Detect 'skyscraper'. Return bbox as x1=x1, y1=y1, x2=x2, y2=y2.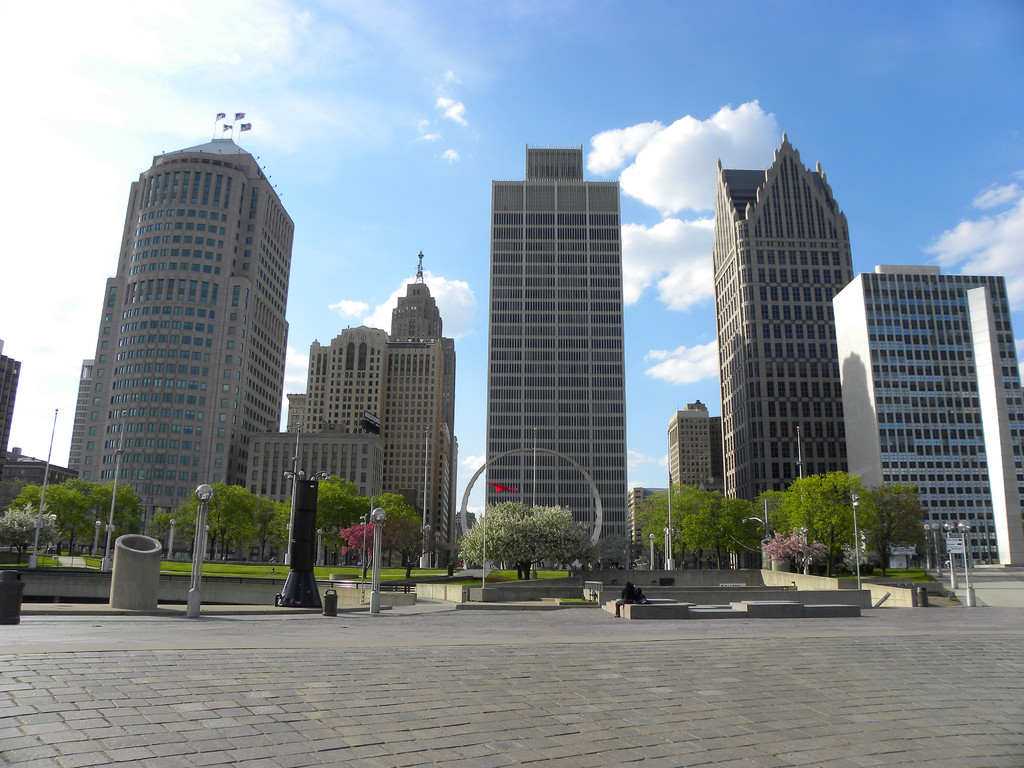
x1=486, y1=138, x2=633, y2=576.
